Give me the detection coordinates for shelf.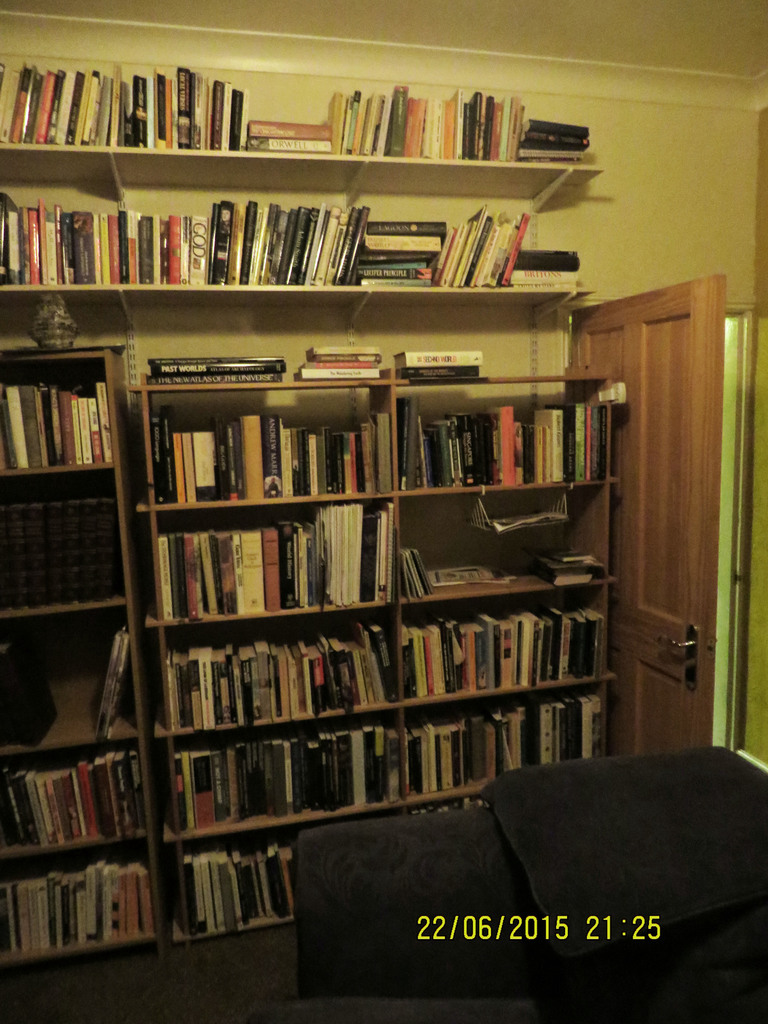
Rect(163, 725, 402, 830).
